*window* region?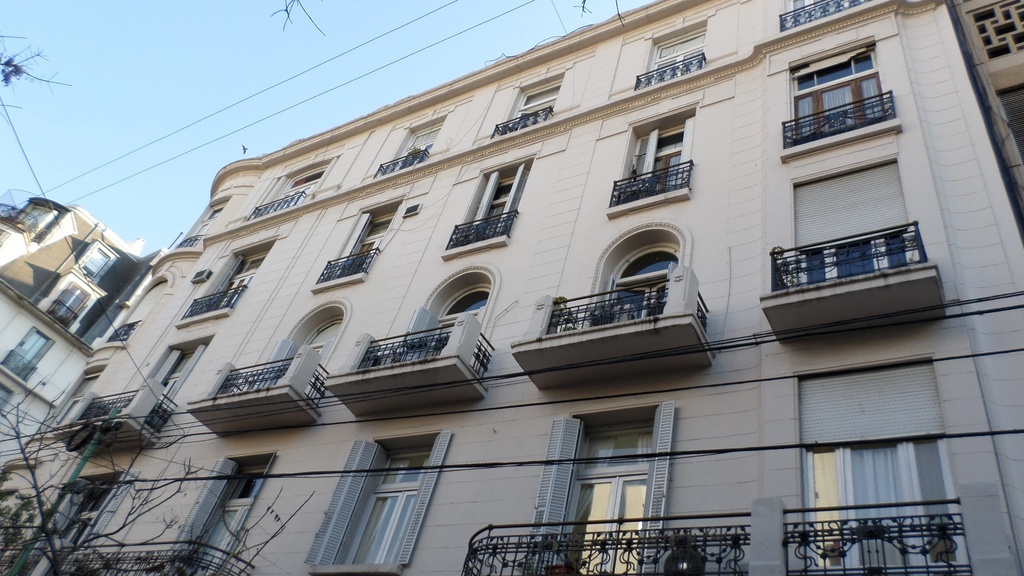
780/0/877/29
